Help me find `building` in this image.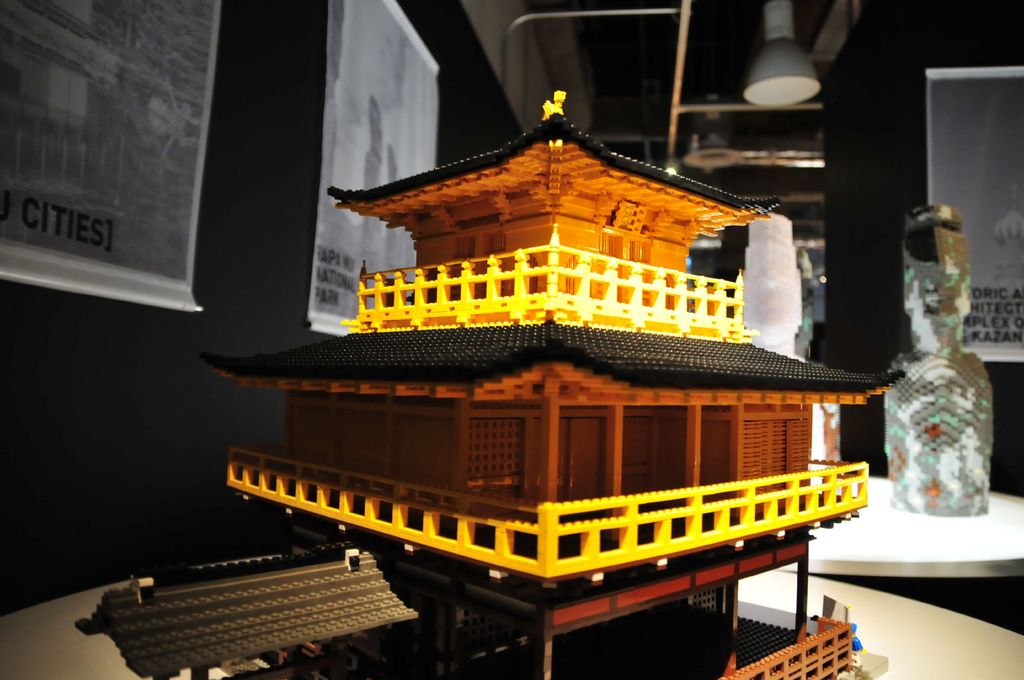
Found it: bbox(1, 0, 1023, 679).
